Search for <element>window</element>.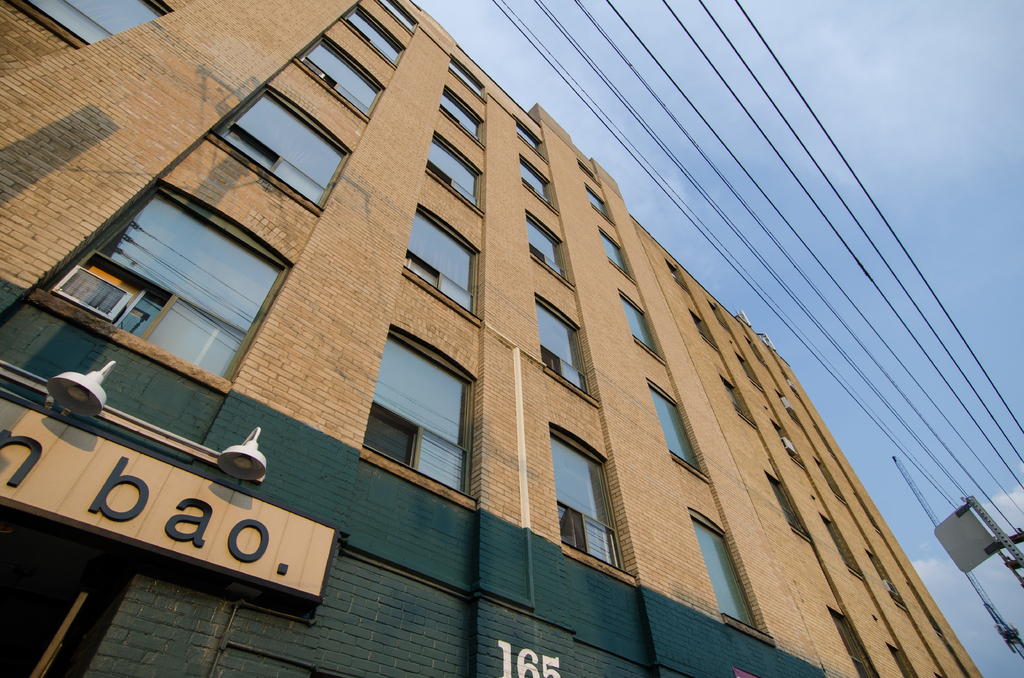
Found at pyautogui.locateOnScreen(514, 118, 545, 160).
